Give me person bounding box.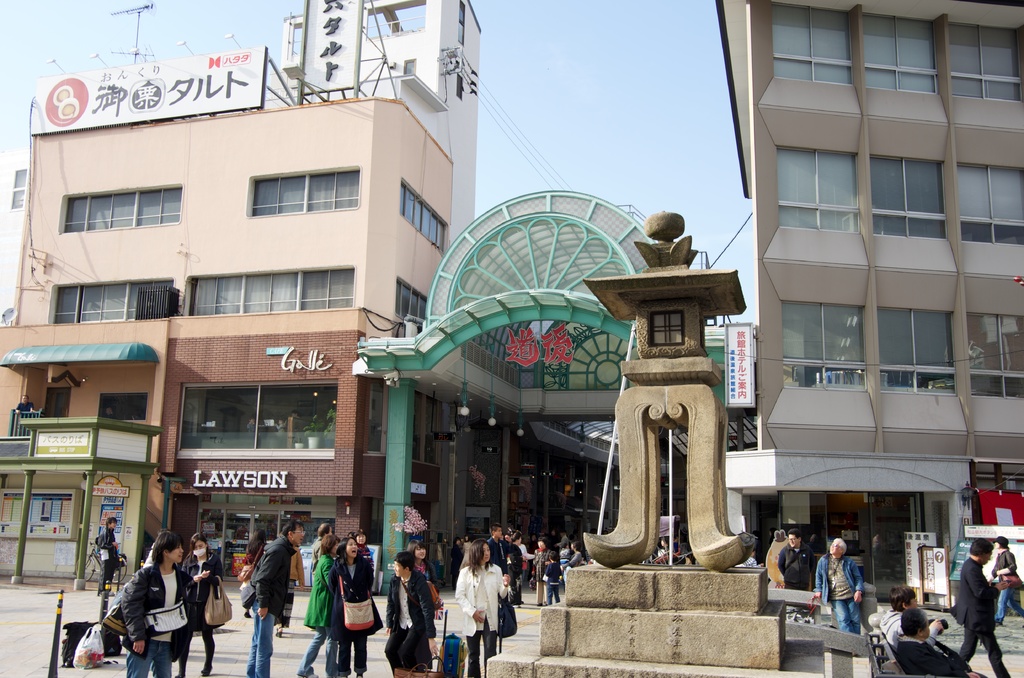
x1=118 y1=528 x2=194 y2=676.
